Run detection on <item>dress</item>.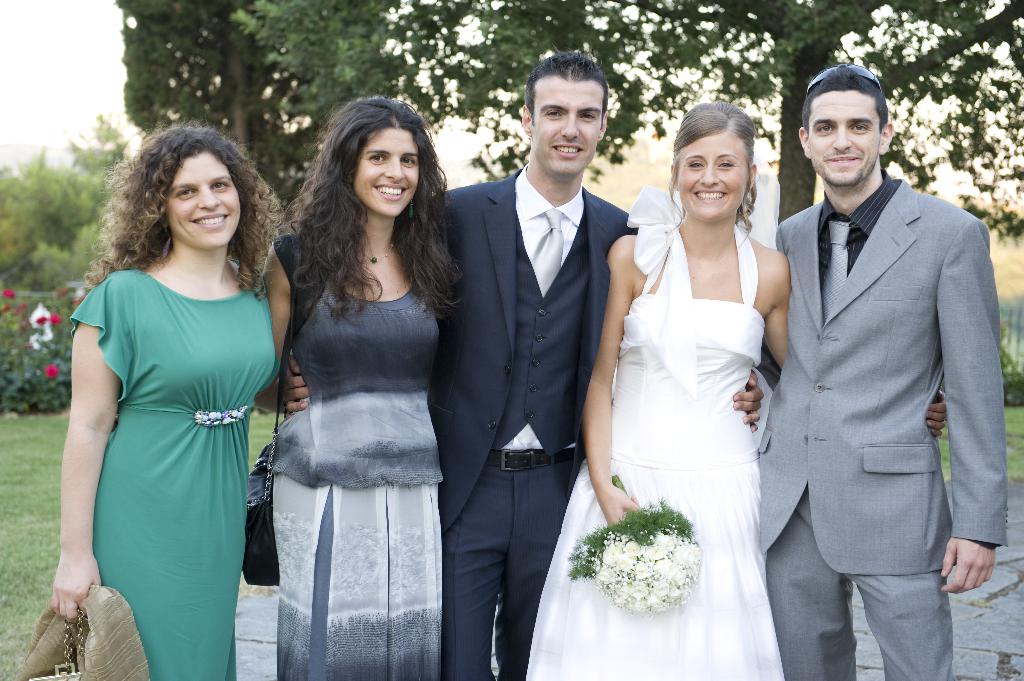
Result: <box>524,186,780,680</box>.
